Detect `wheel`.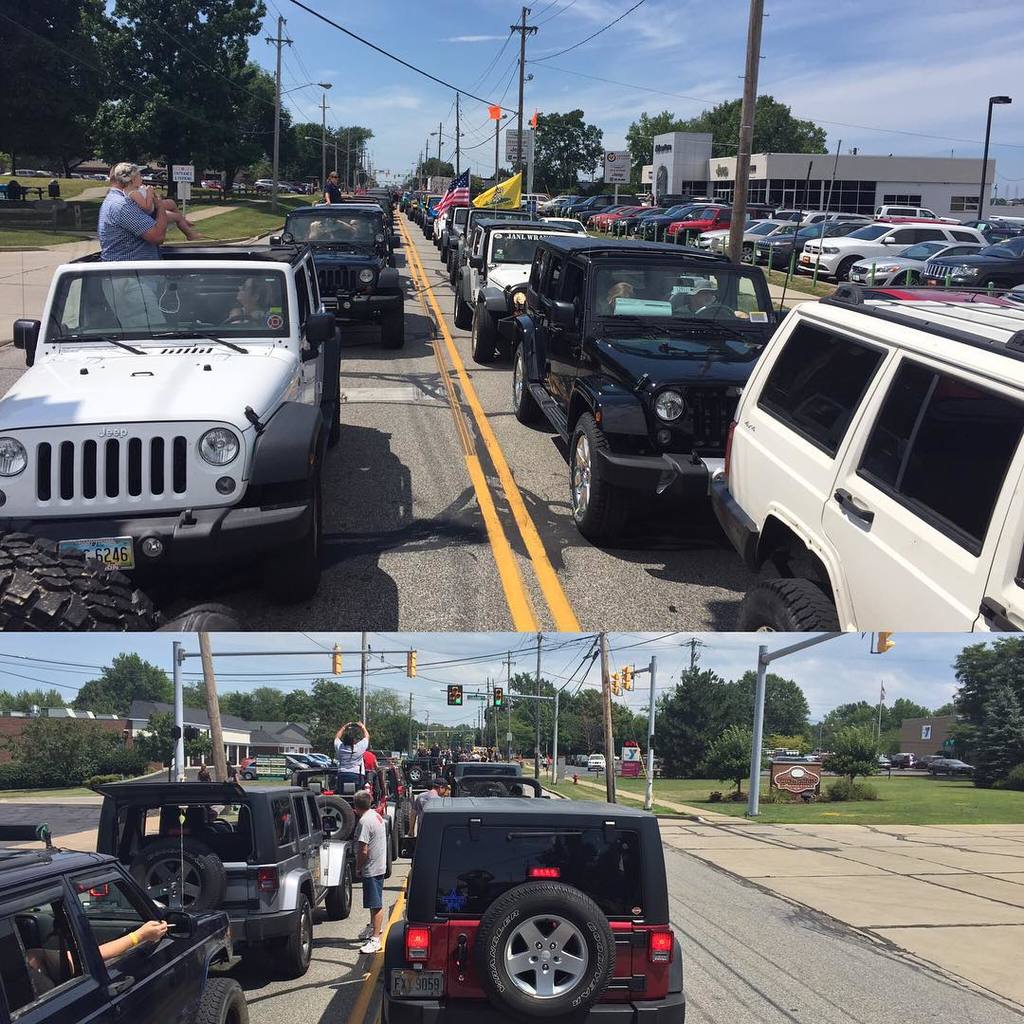
Detected at select_region(736, 578, 840, 631).
